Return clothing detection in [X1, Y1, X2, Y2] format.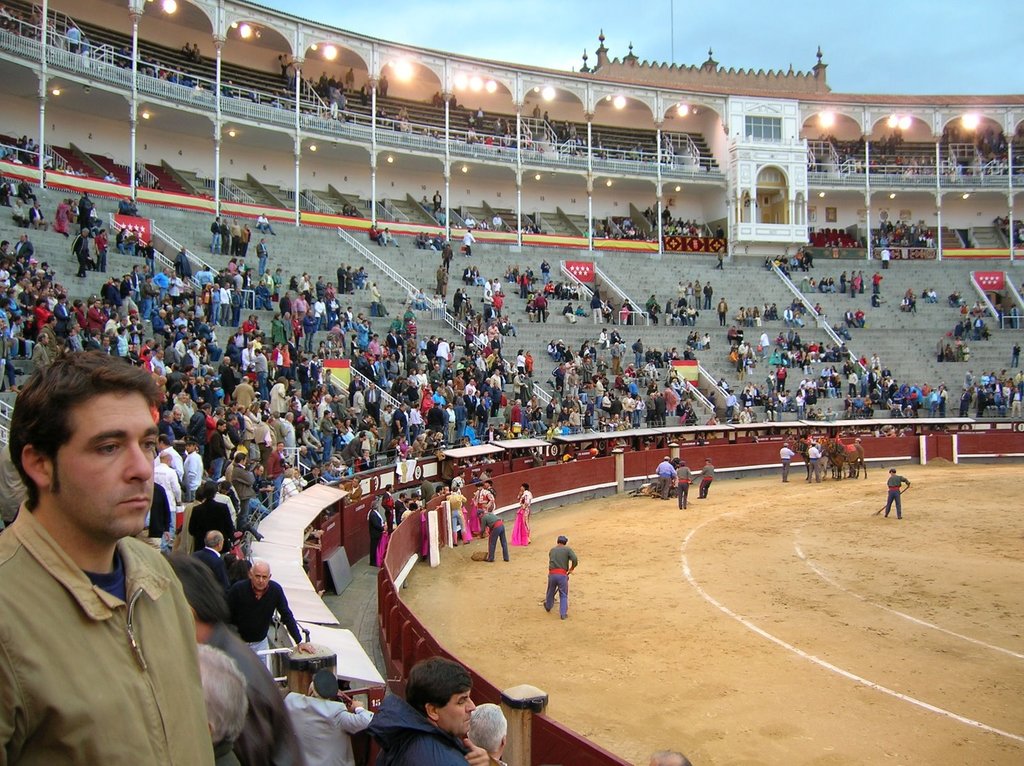
[783, 308, 793, 324].
